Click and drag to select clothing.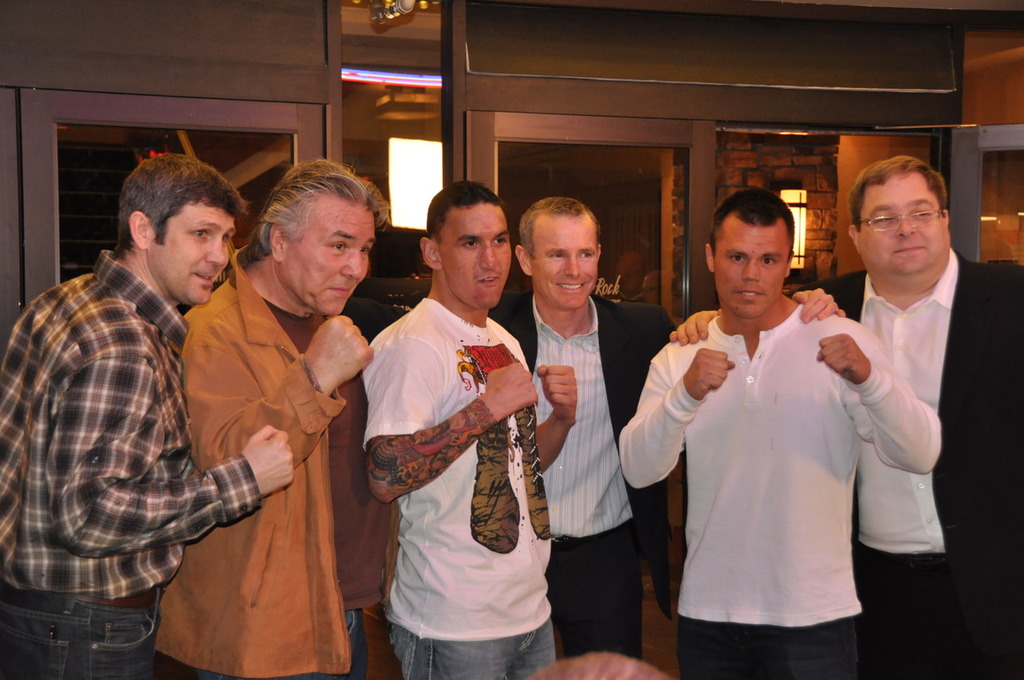
Selection: select_region(490, 294, 673, 669).
